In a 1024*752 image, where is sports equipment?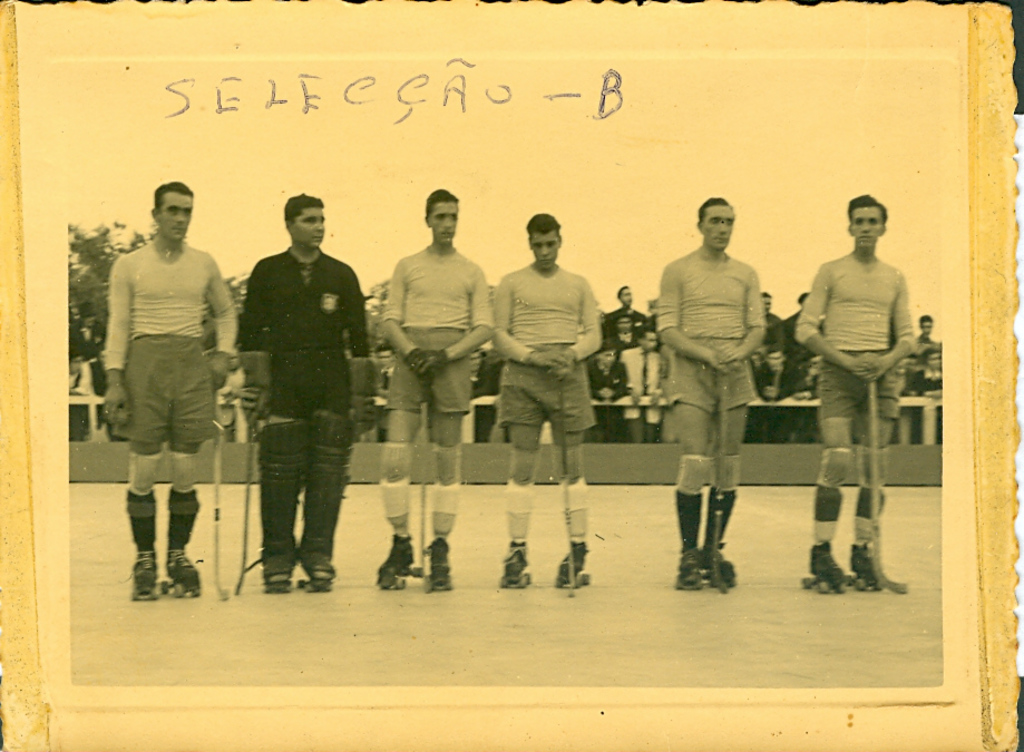
[113, 406, 130, 428].
